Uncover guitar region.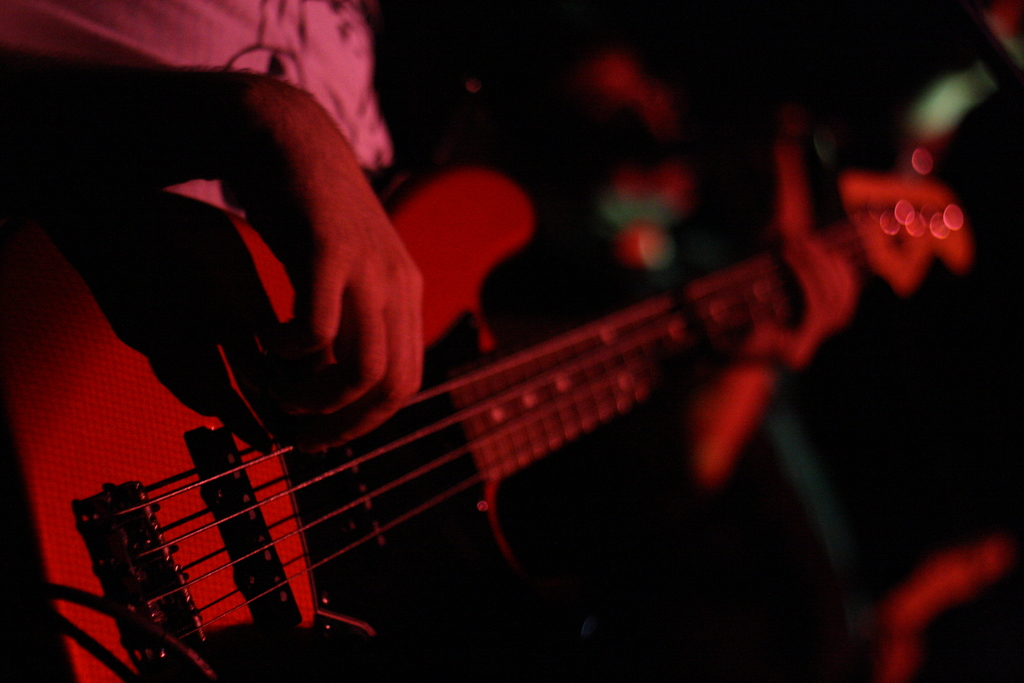
Uncovered: 100/138/924/681.
